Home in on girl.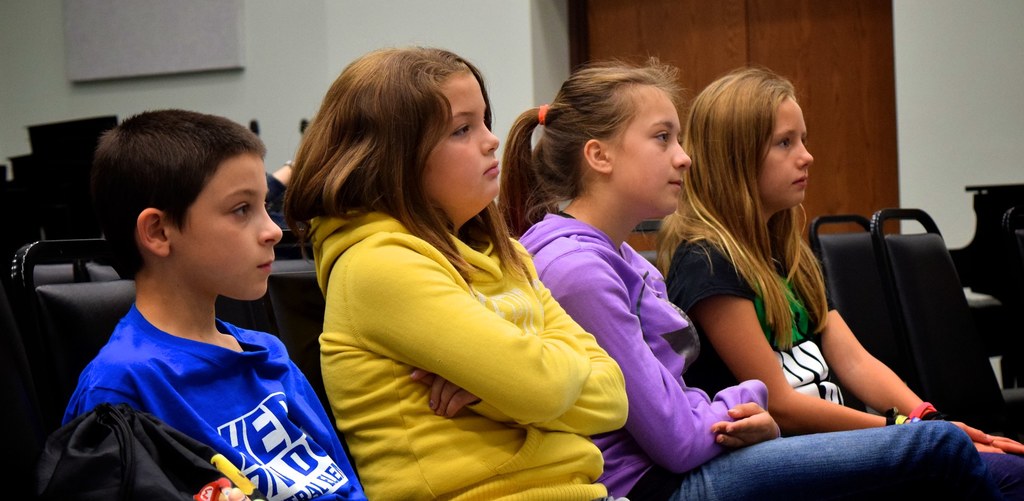
Homed in at <bbox>282, 45, 626, 500</bbox>.
